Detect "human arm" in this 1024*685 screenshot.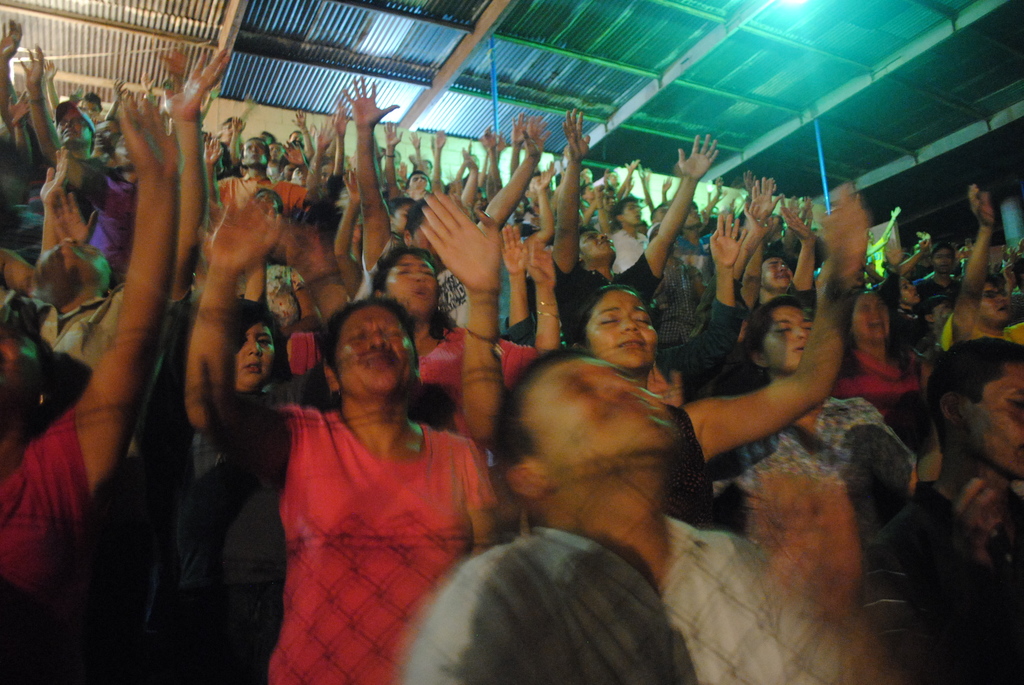
Detection: 740 177 782 327.
